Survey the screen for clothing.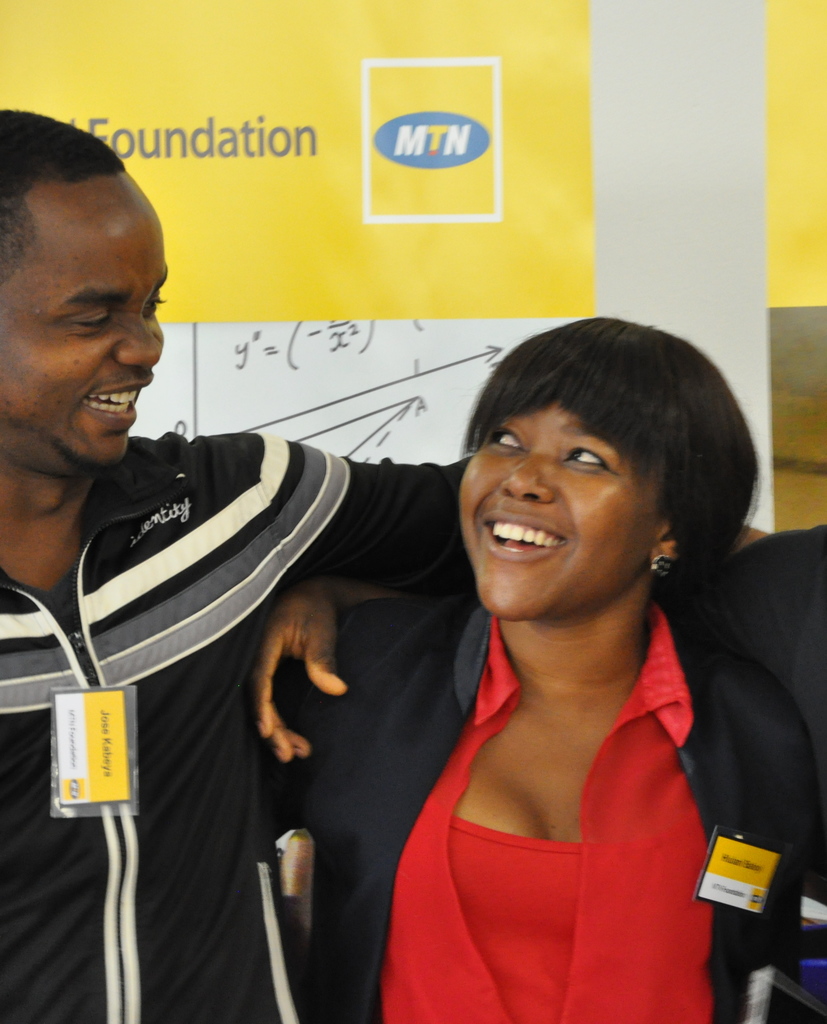
Survey found: locate(268, 589, 817, 1018).
